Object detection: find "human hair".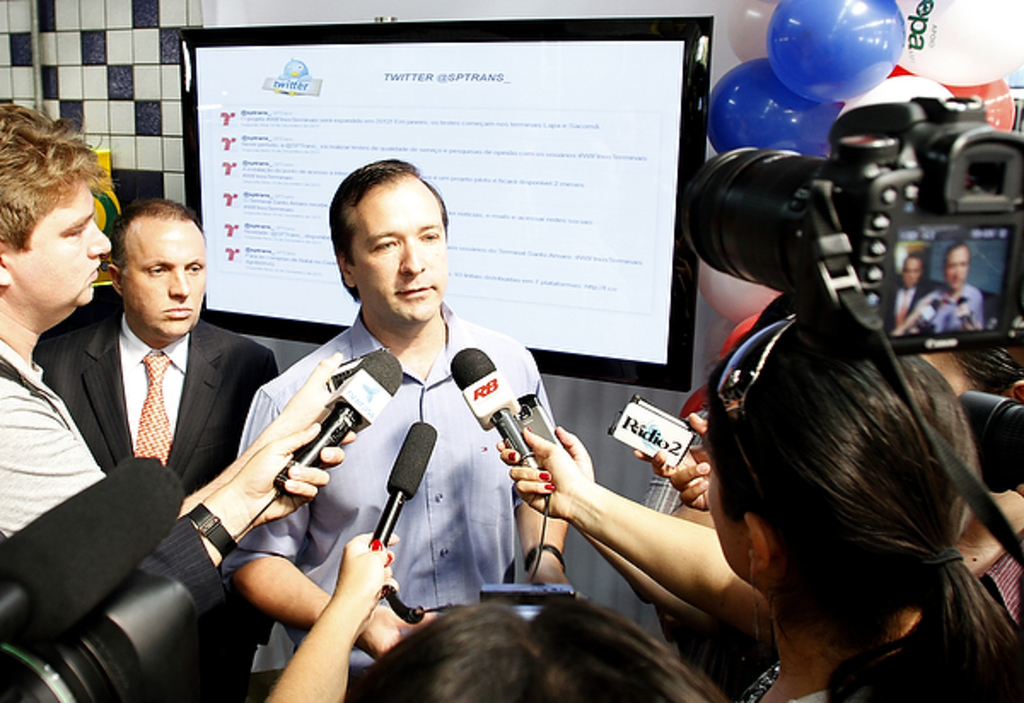
Rect(355, 587, 730, 701).
